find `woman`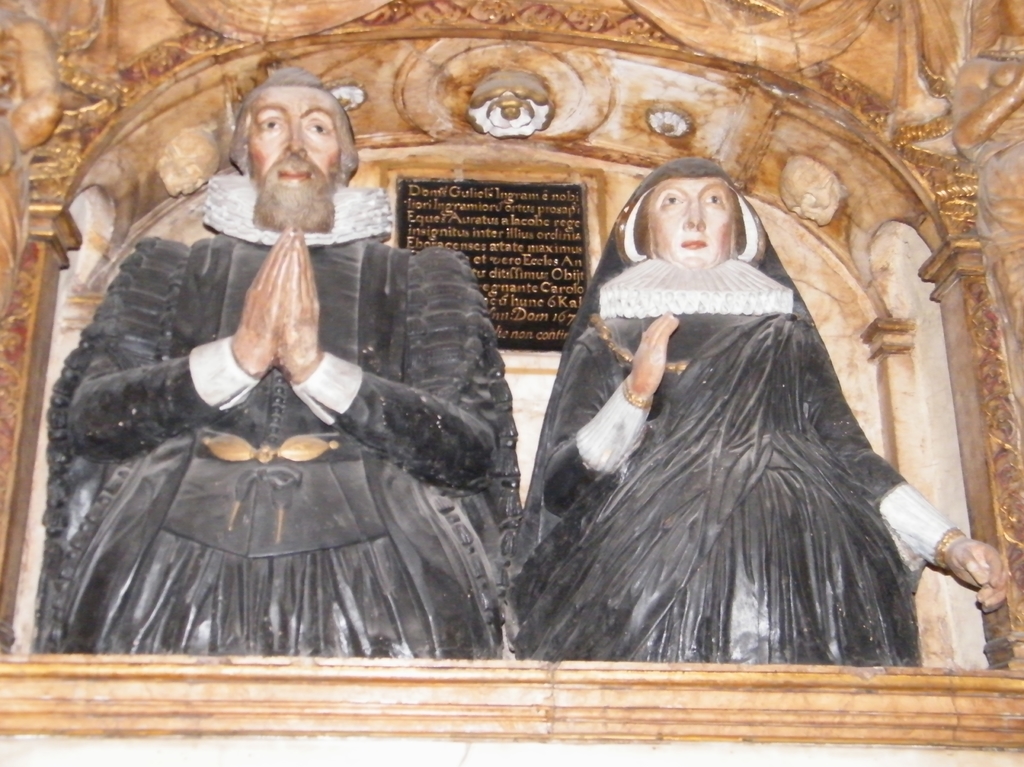
543/136/930/662
